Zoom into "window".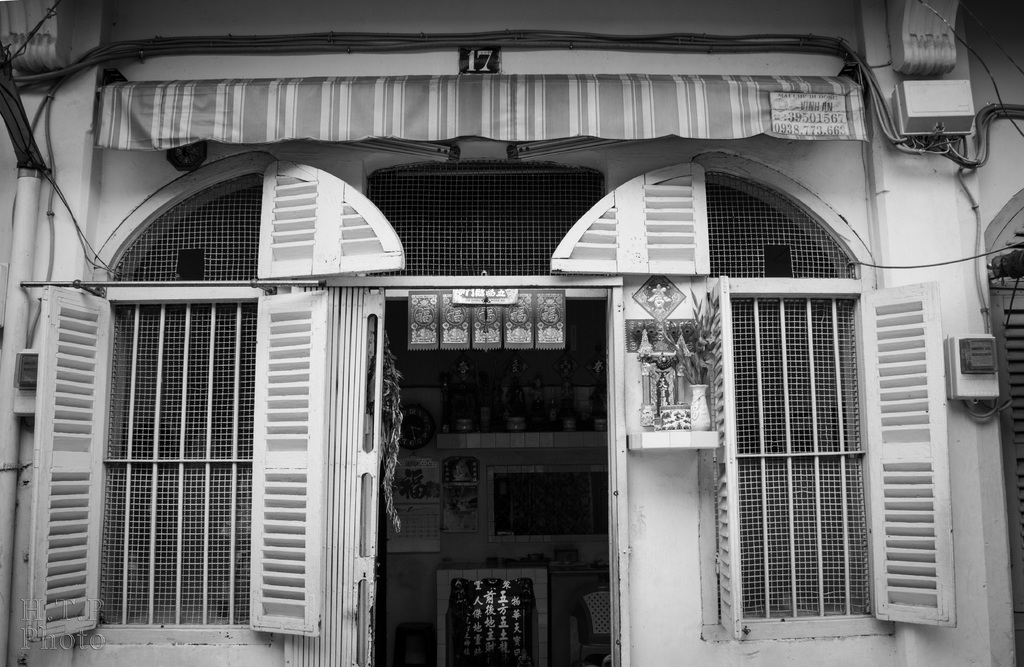
Zoom target: (left=43, top=283, right=325, bottom=636).
